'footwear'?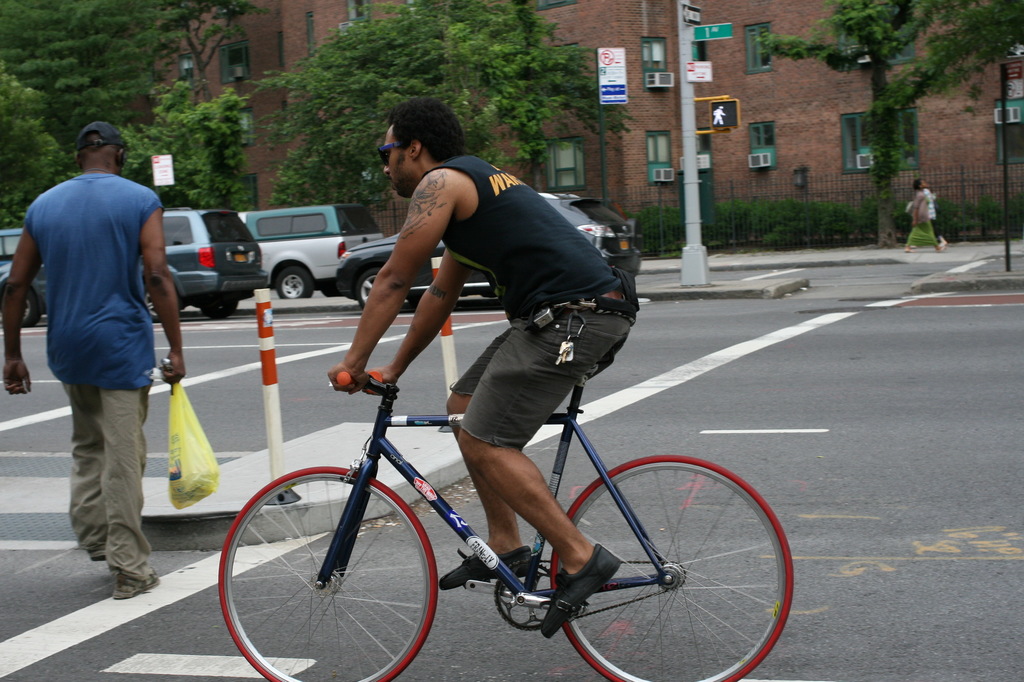
locate(85, 541, 104, 562)
